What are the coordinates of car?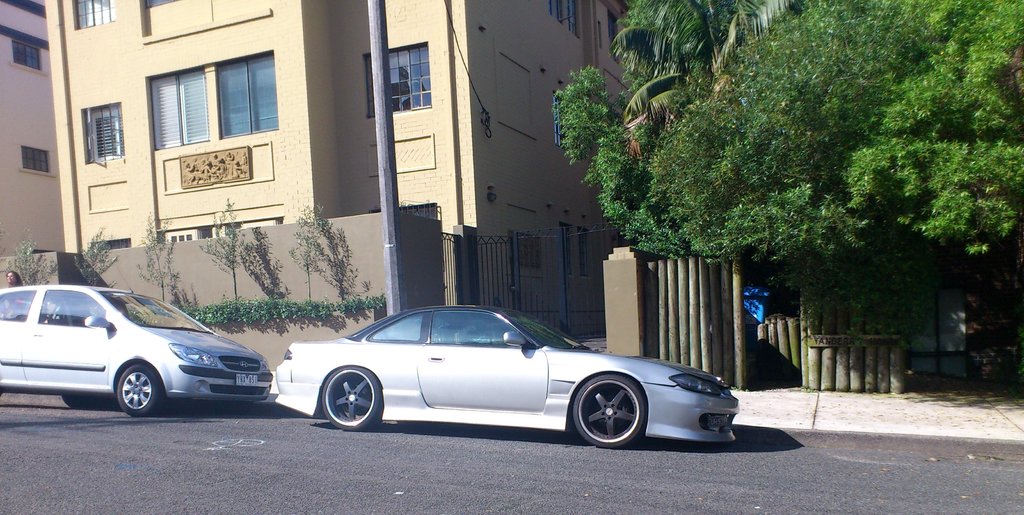
{"left": 0, "top": 278, "right": 269, "bottom": 412}.
